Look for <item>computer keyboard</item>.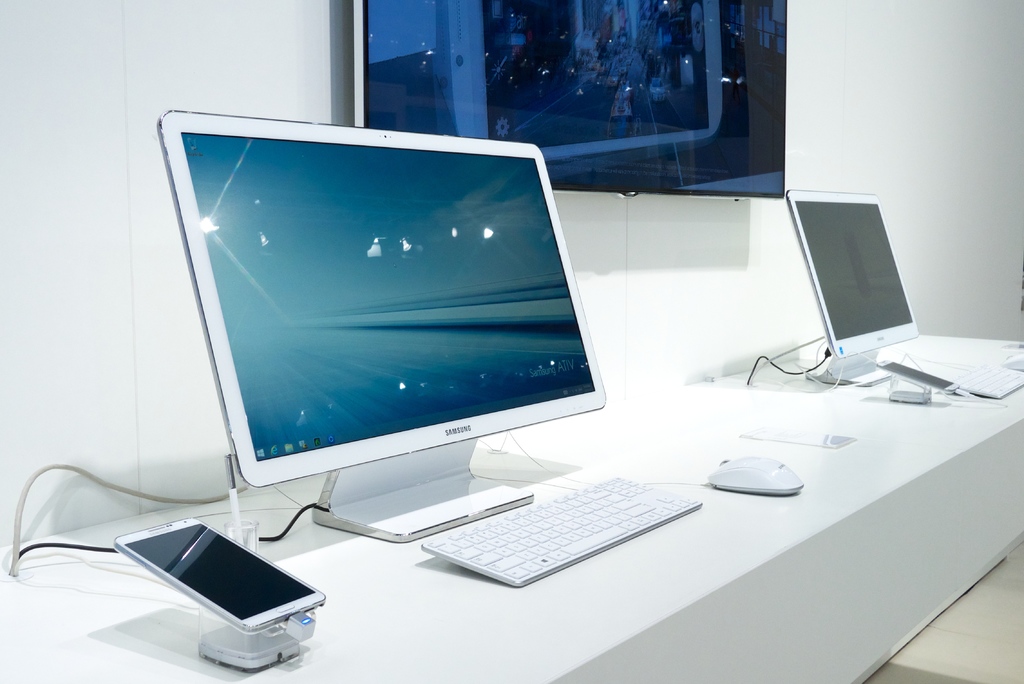
Found: region(420, 473, 703, 589).
